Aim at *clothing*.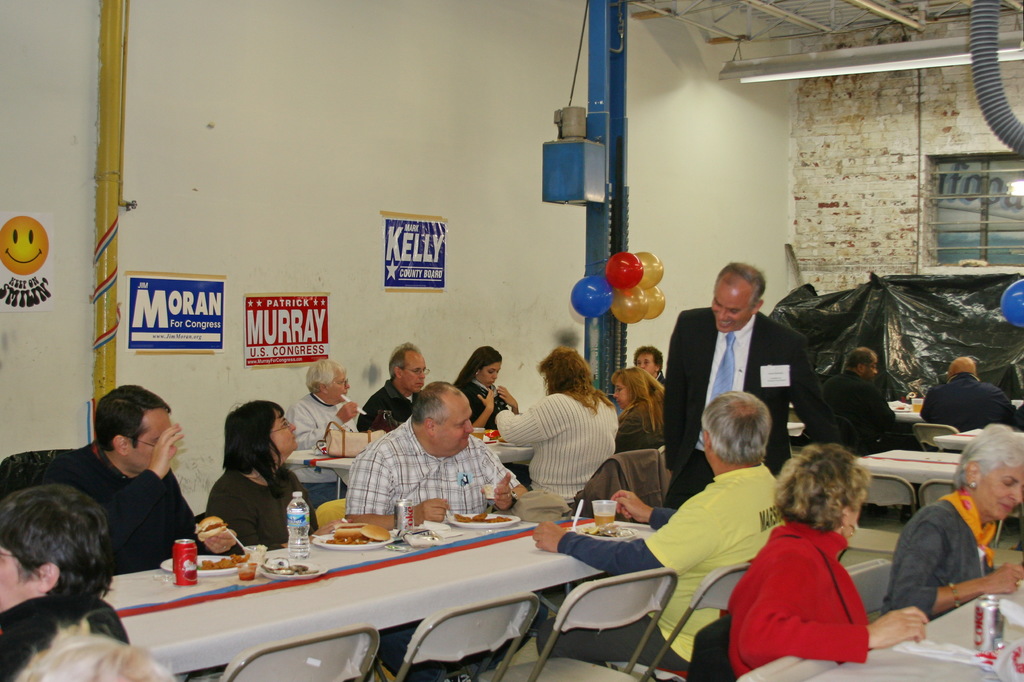
Aimed at locate(833, 370, 893, 442).
